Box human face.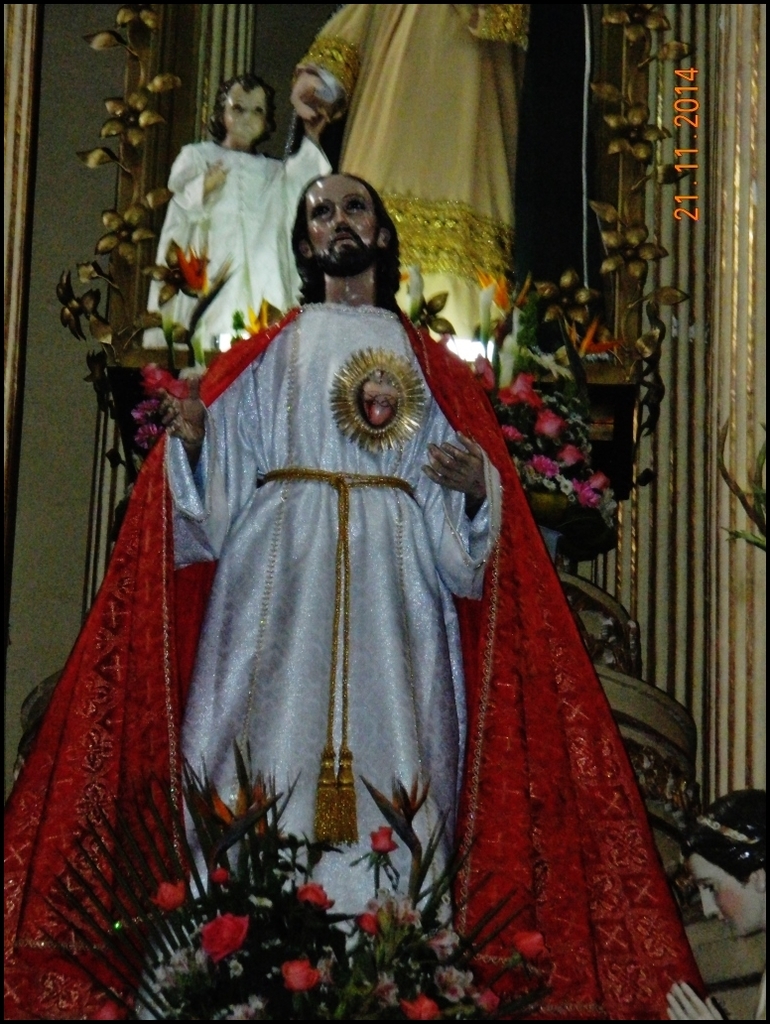
307:177:380:270.
